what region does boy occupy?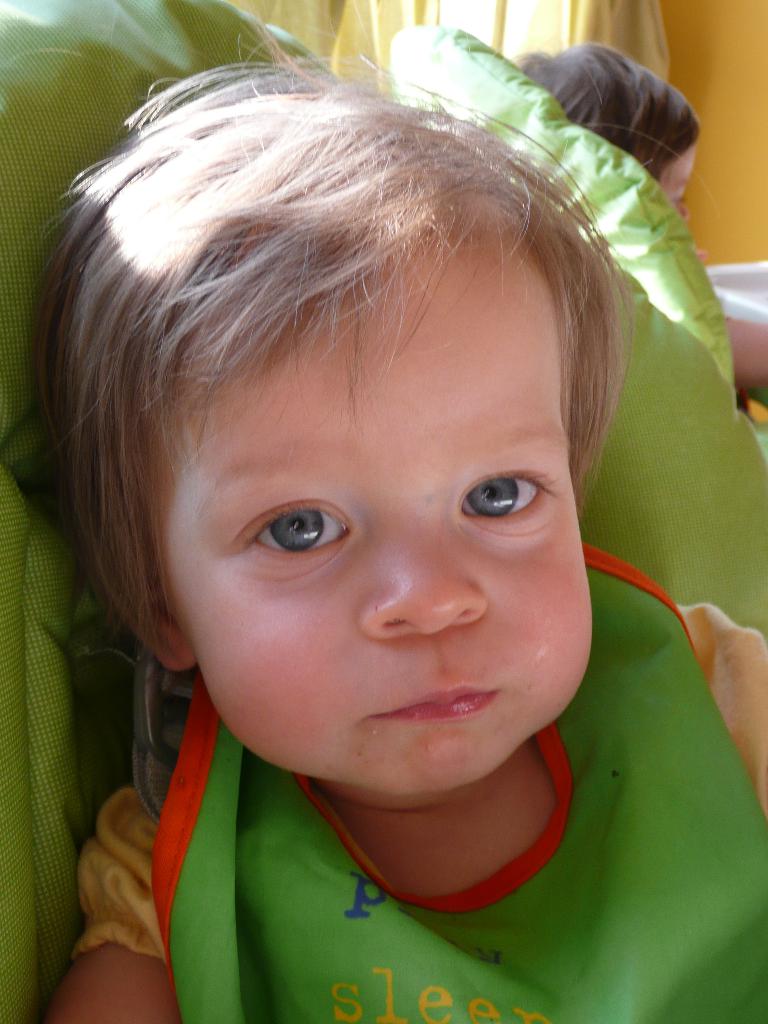
box(45, 56, 728, 1023).
